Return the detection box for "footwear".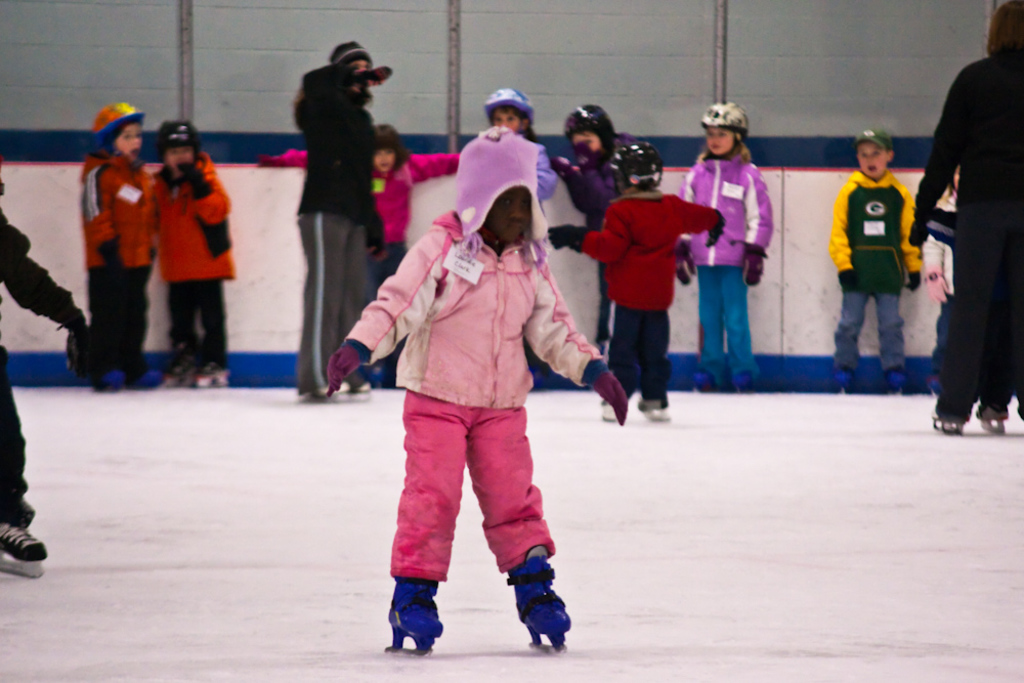
{"x1": 346, "y1": 374, "x2": 370, "y2": 392}.
